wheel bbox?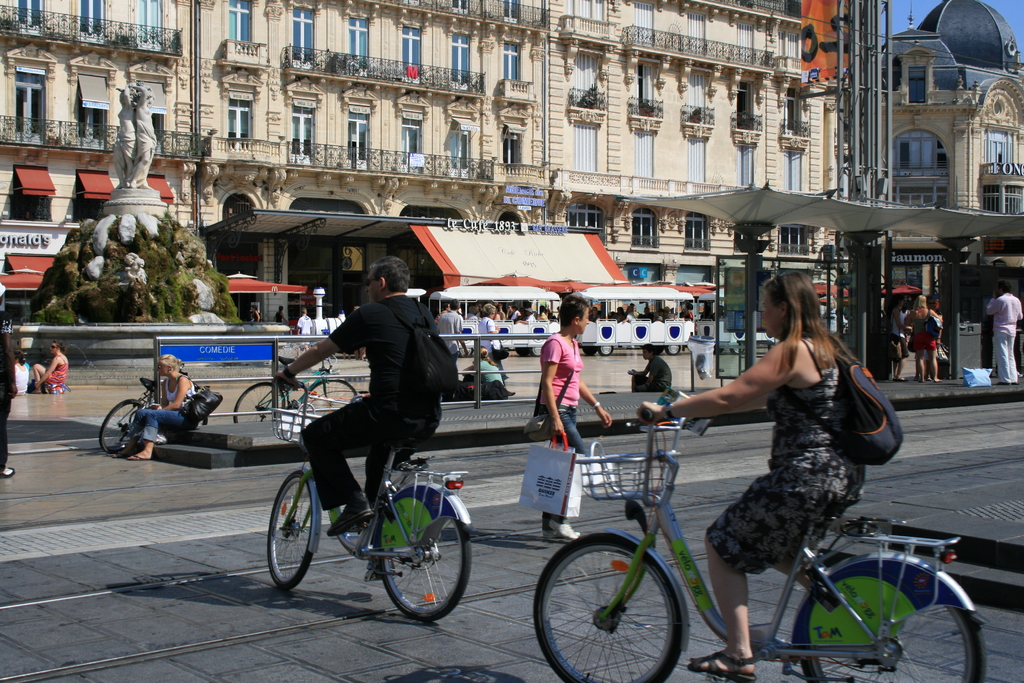
x1=230, y1=382, x2=271, y2=425
